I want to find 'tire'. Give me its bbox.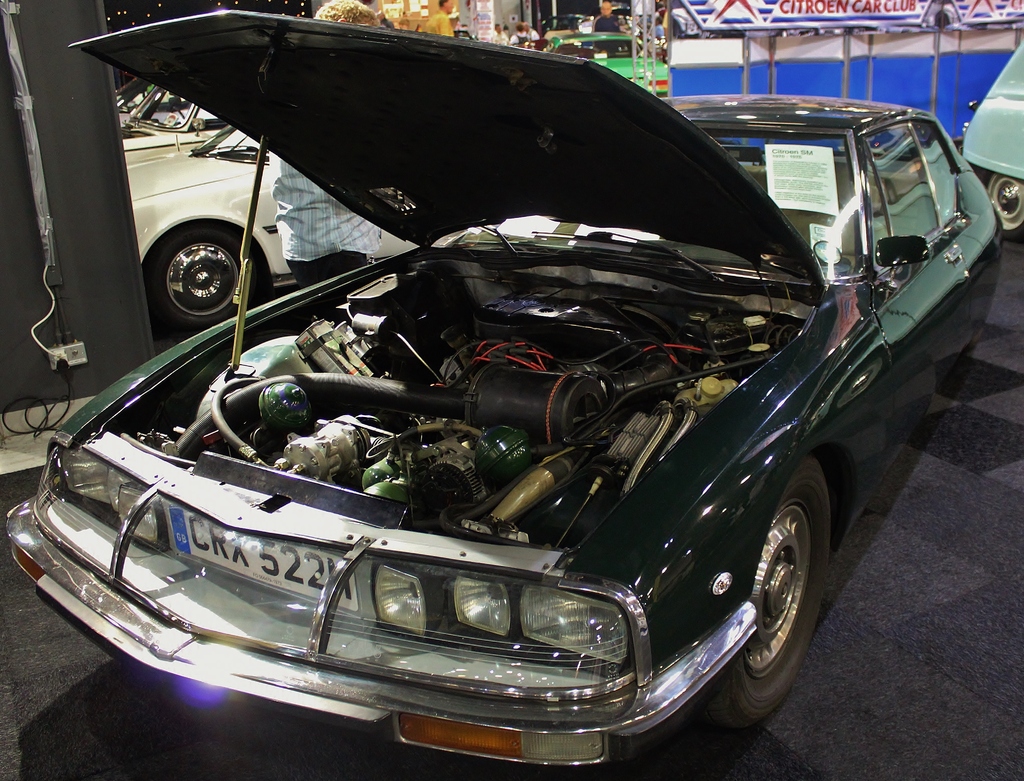
box=[968, 325, 986, 346].
